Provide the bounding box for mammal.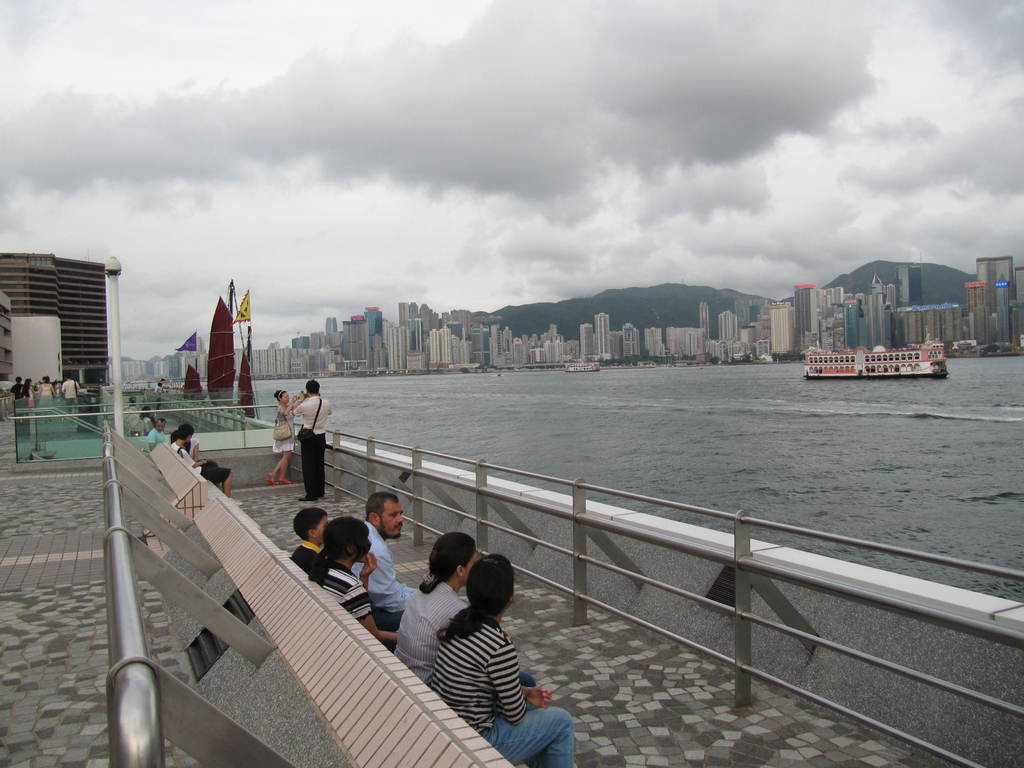
box=[151, 417, 163, 449].
